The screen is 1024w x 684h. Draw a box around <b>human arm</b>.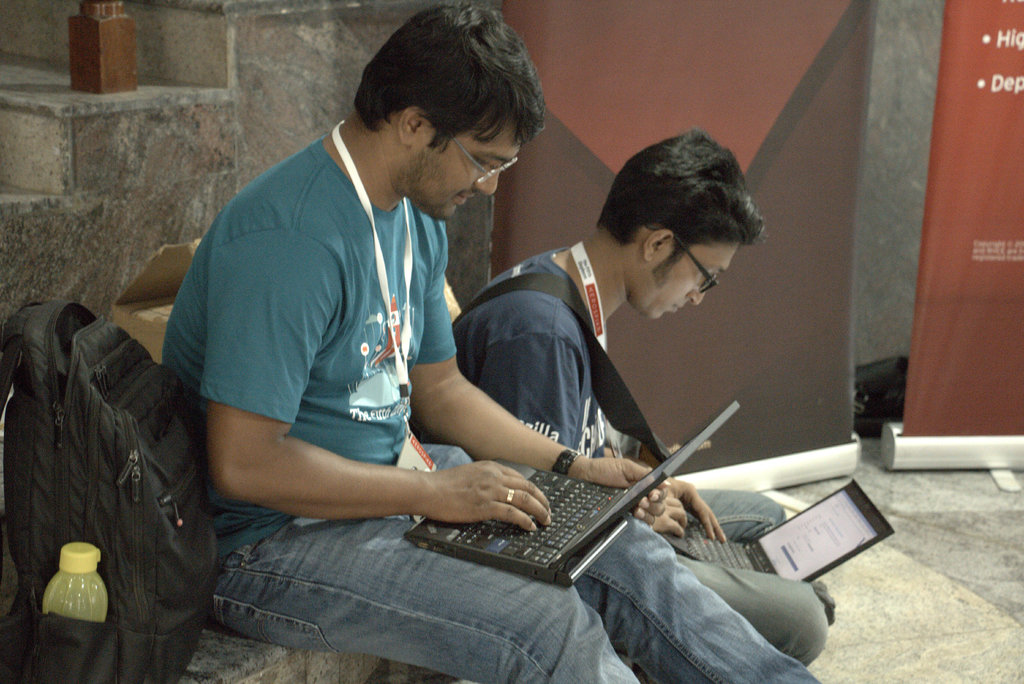
rect(472, 332, 685, 535).
